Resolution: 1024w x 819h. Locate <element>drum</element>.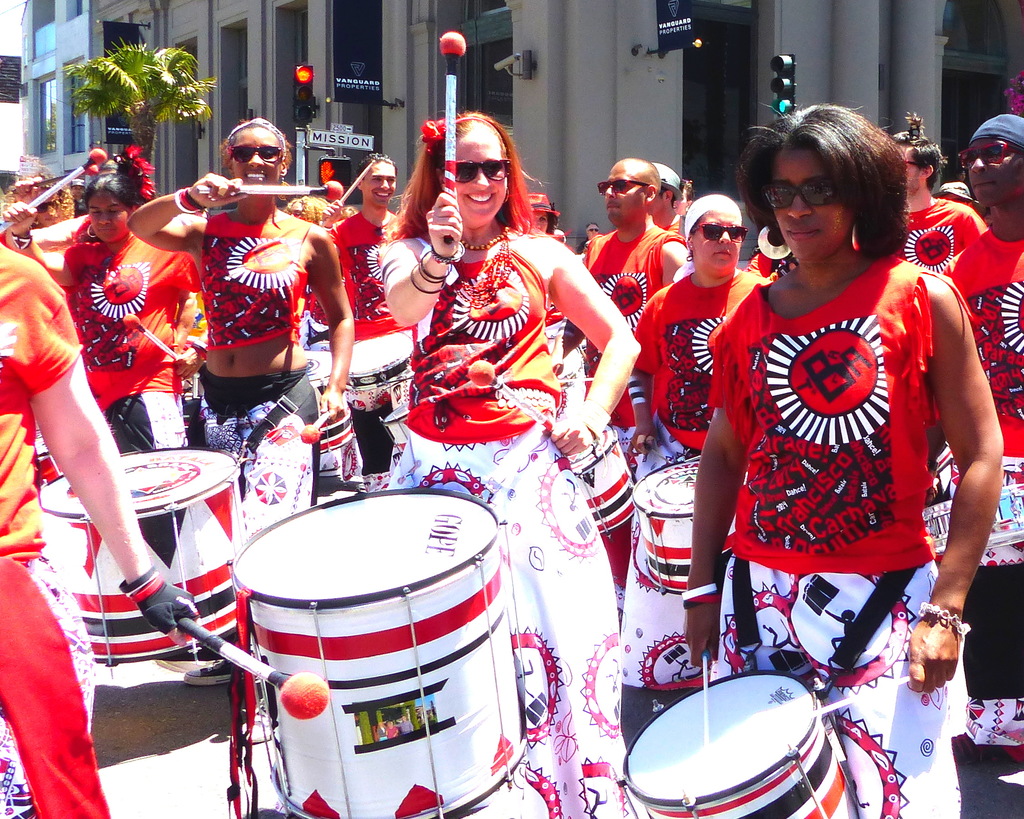
918 477 1023 564.
